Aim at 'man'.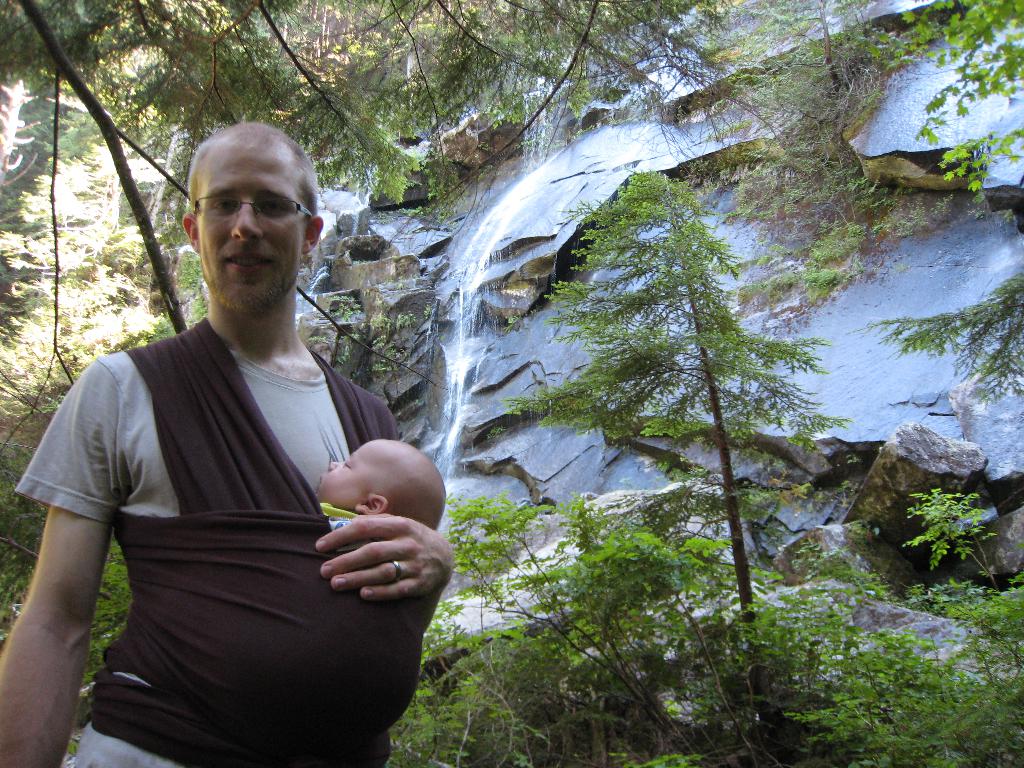
Aimed at 0:122:446:767.
